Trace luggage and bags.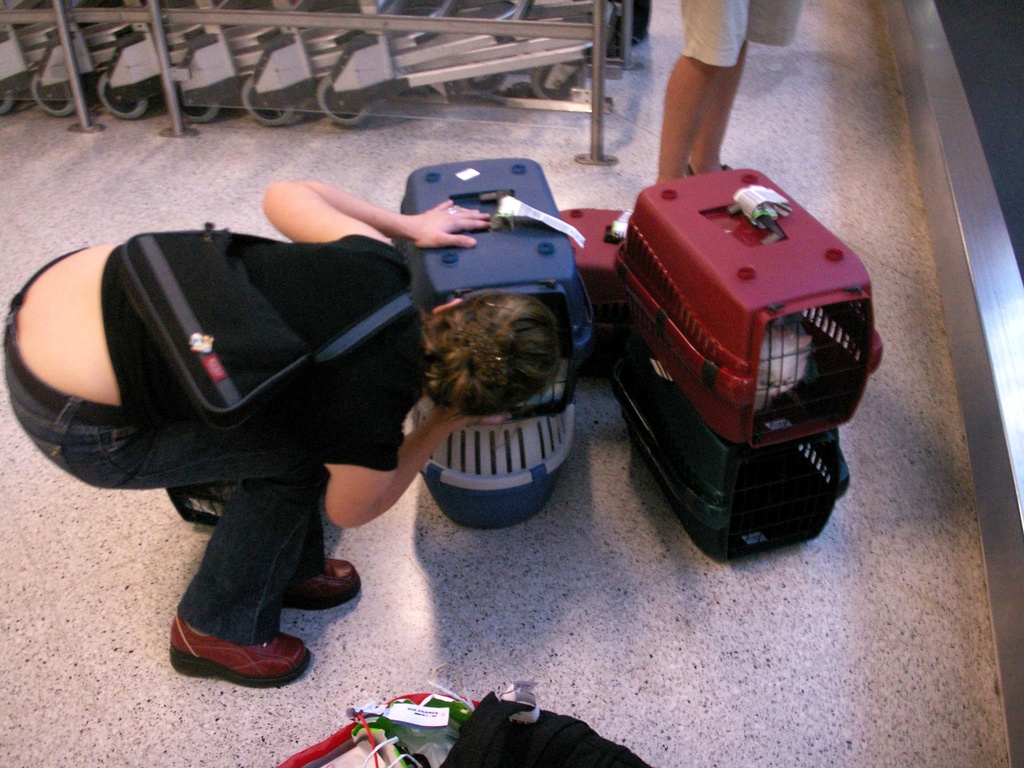
Traced to <region>561, 208, 628, 381</region>.
